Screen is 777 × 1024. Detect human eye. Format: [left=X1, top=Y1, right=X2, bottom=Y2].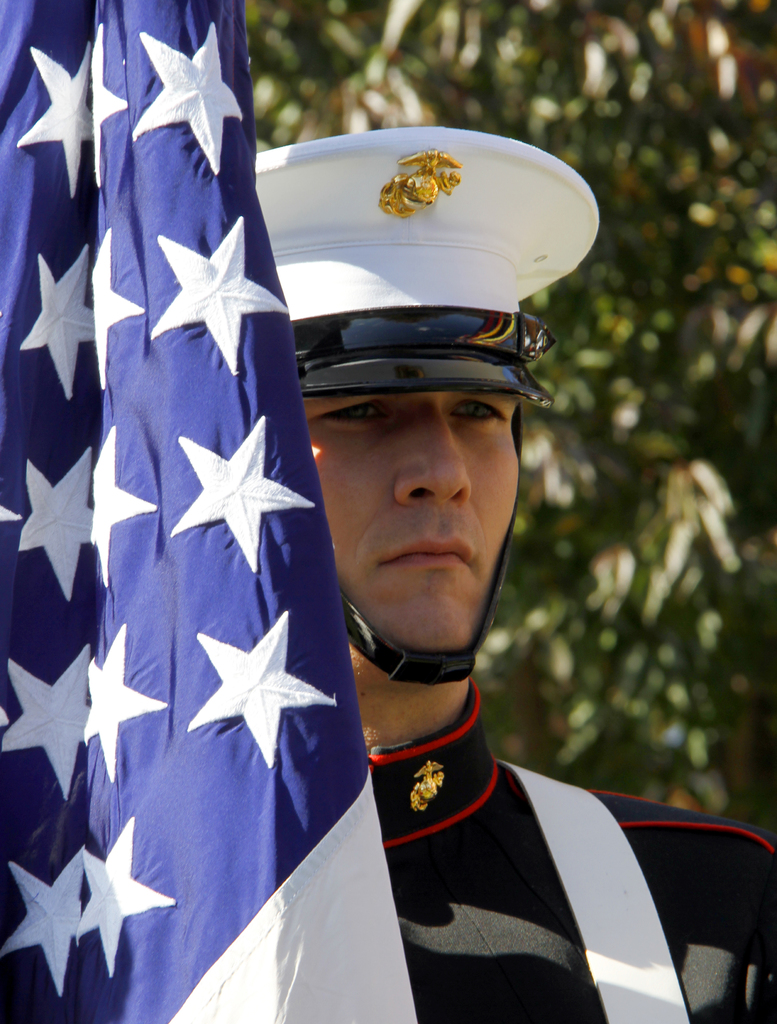
[left=326, top=399, right=398, bottom=436].
